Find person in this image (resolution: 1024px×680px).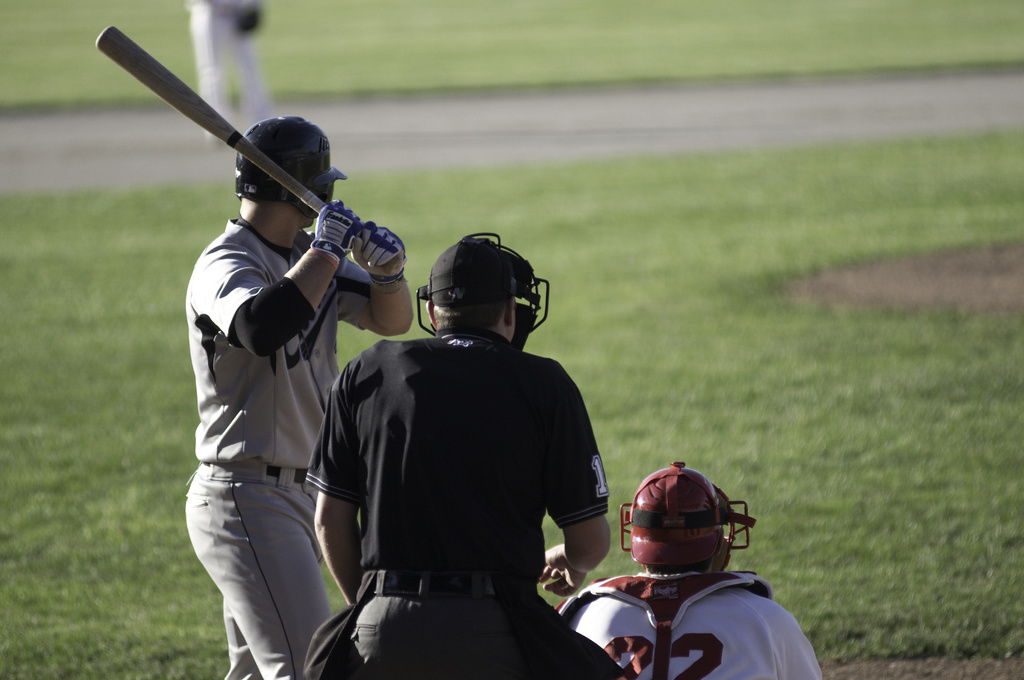
(left=186, top=113, right=420, bottom=679).
